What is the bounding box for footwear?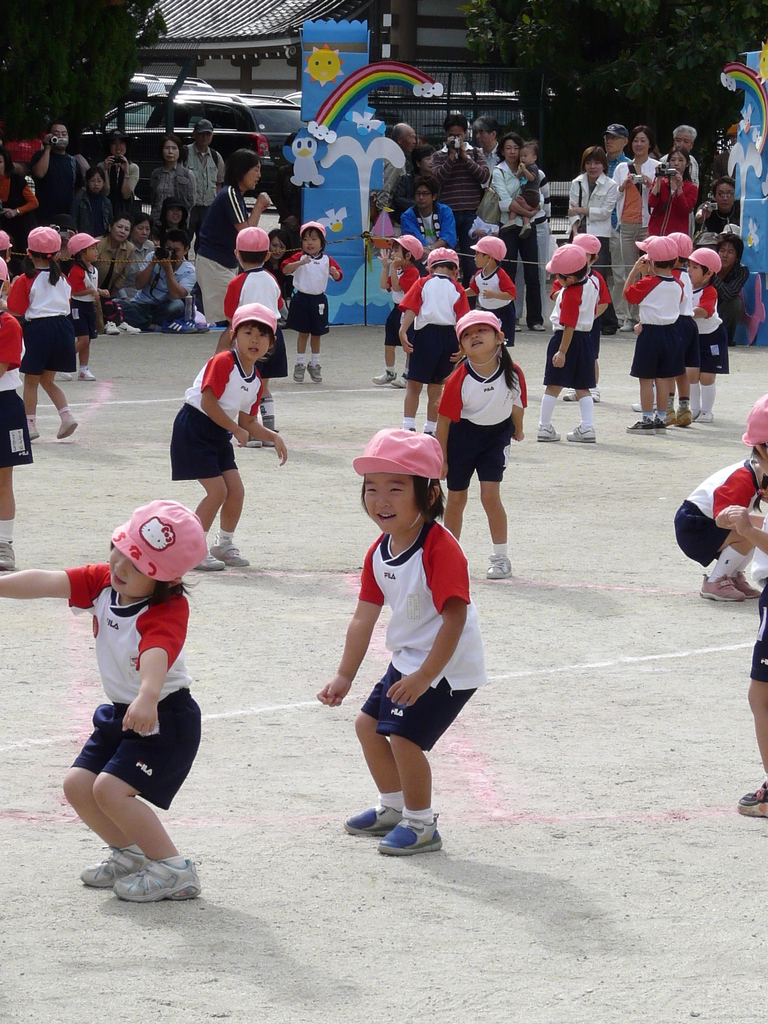
{"x1": 671, "y1": 408, "x2": 690, "y2": 428}.
